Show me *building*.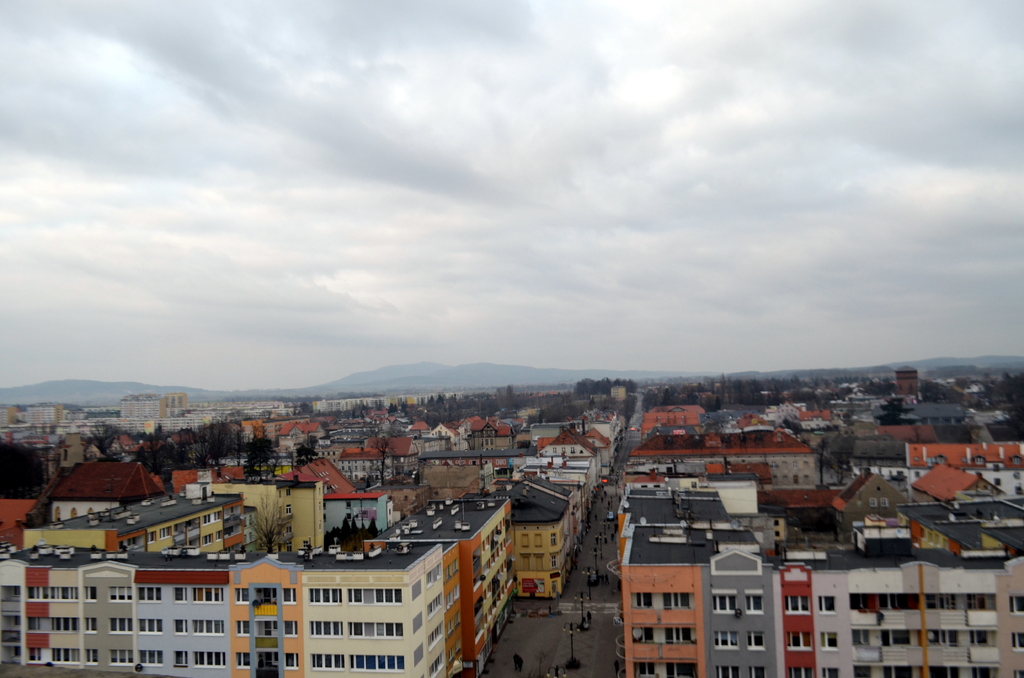
*building* is here: 632 428 815 490.
